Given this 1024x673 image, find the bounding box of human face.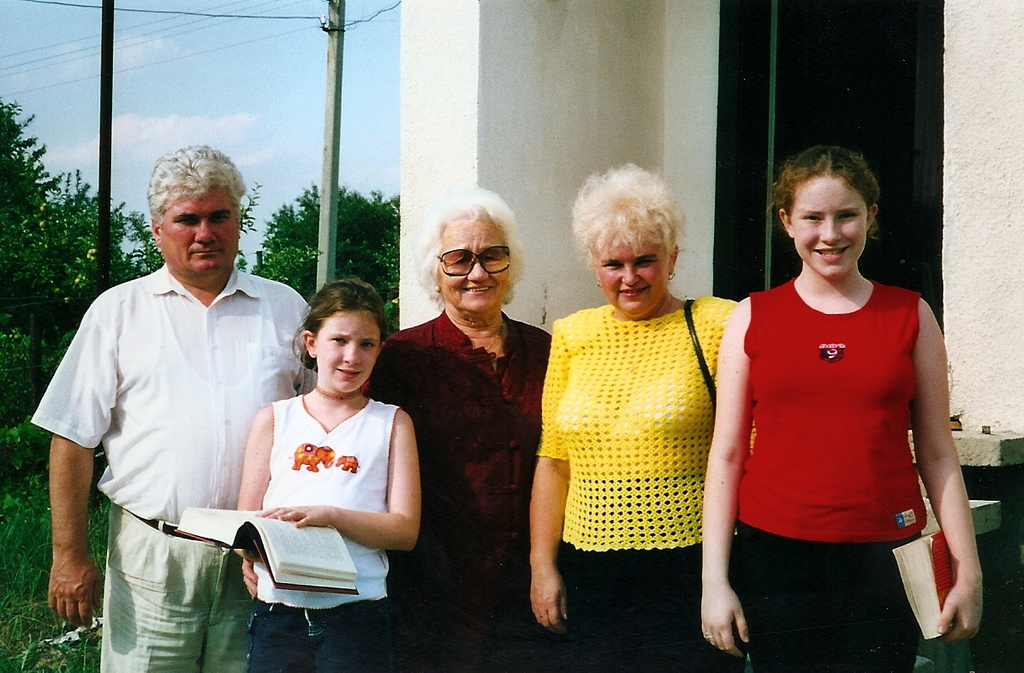
box(790, 181, 862, 278).
